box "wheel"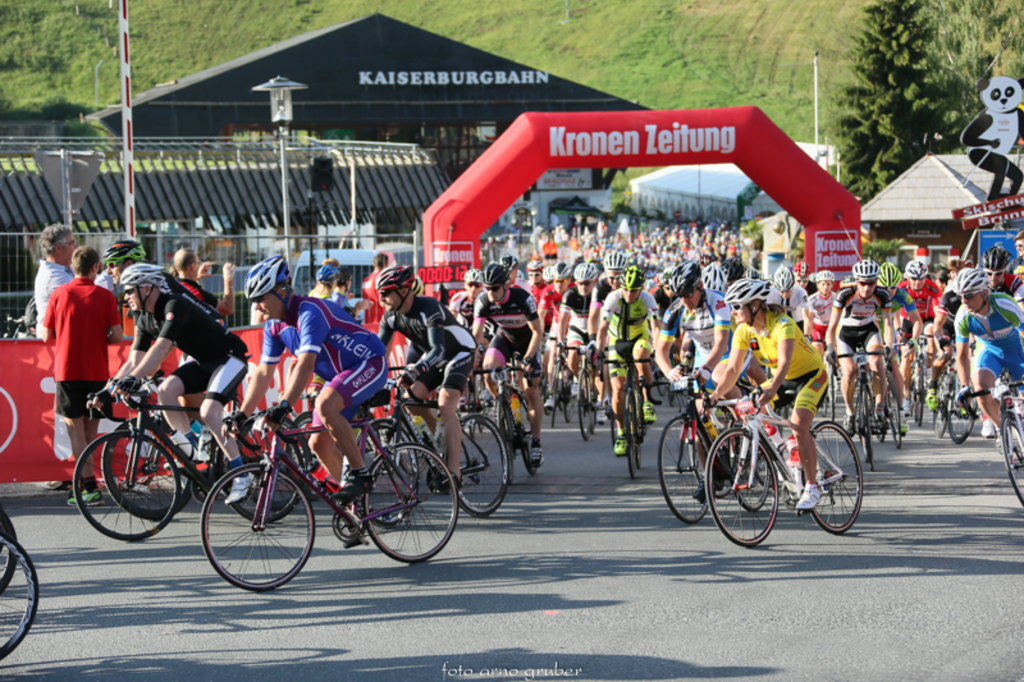
[x1=520, y1=399, x2=534, y2=473]
